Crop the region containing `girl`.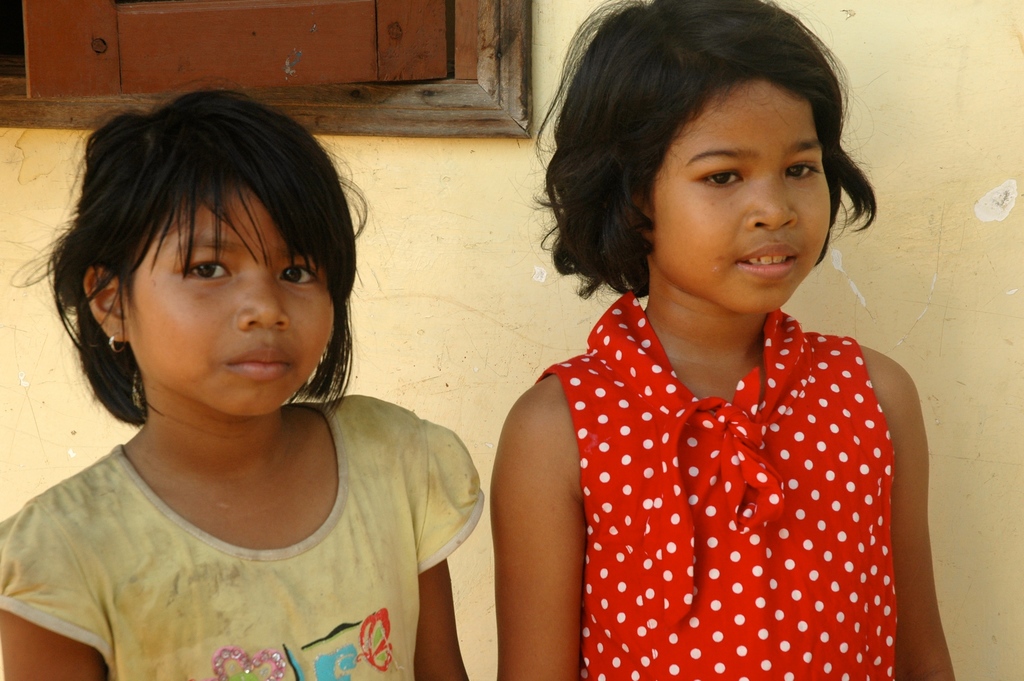
Crop region: locate(0, 79, 483, 680).
